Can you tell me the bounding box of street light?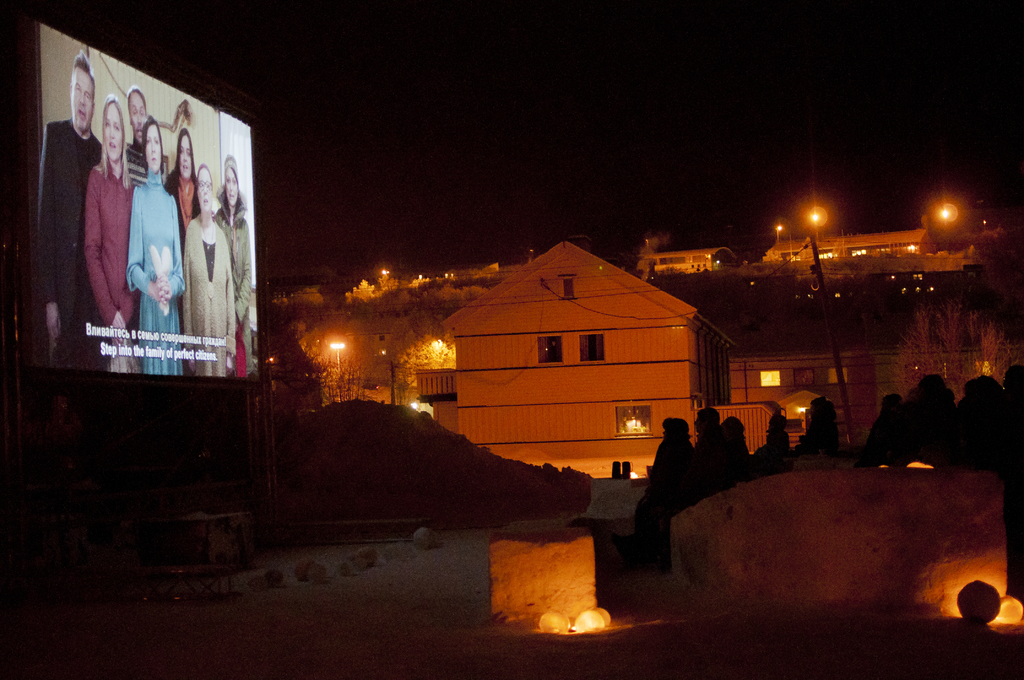
crop(332, 338, 346, 369).
